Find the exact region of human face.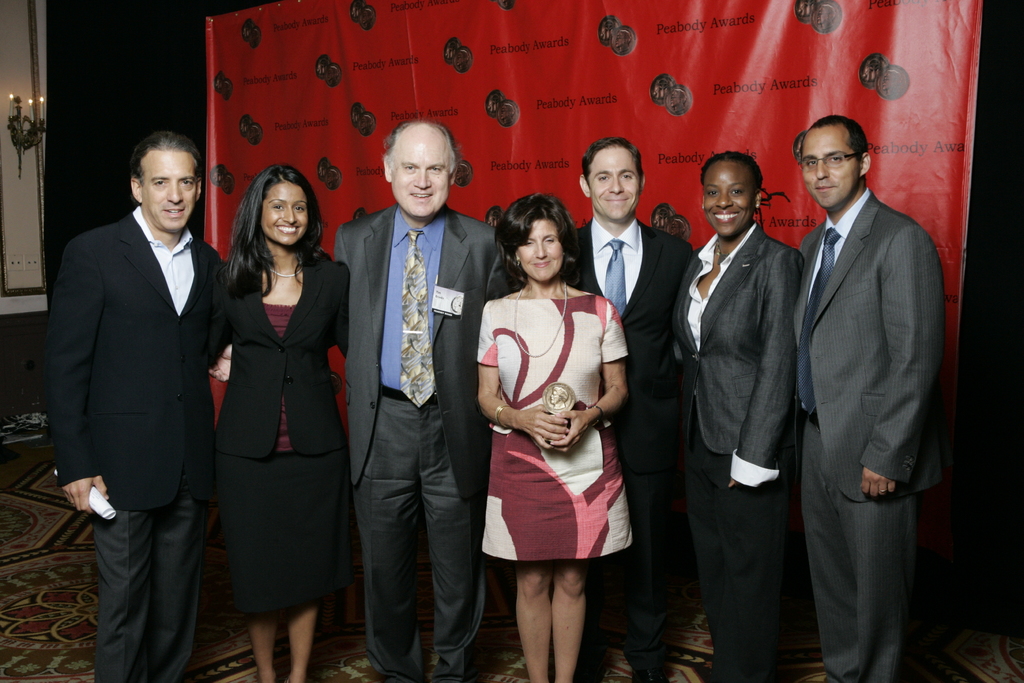
Exact region: l=394, t=132, r=447, b=219.
